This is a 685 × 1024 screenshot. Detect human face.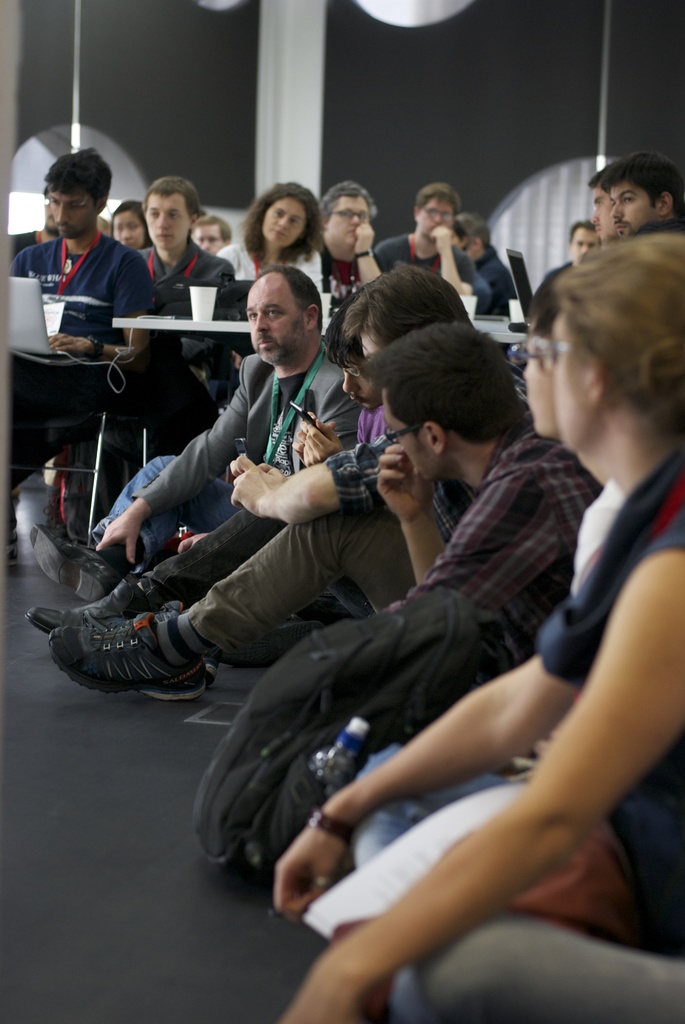
Rect(572, 230, 599, 262).
